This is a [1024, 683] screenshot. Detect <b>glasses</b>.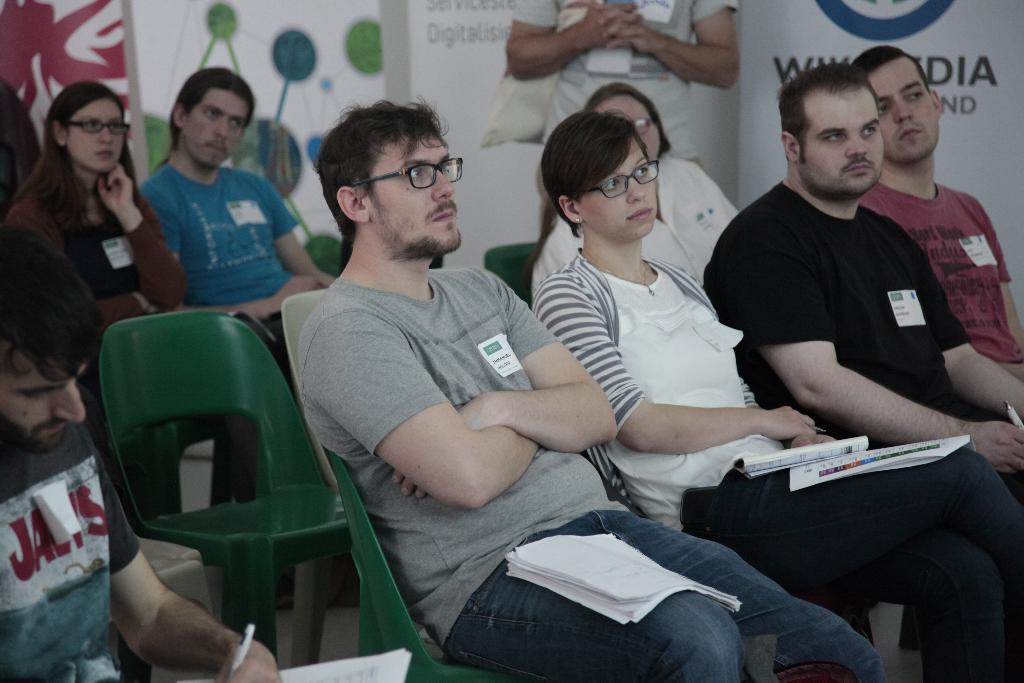
{"left": 63, "top": 118, "right": 132, "bottom": 141}.
